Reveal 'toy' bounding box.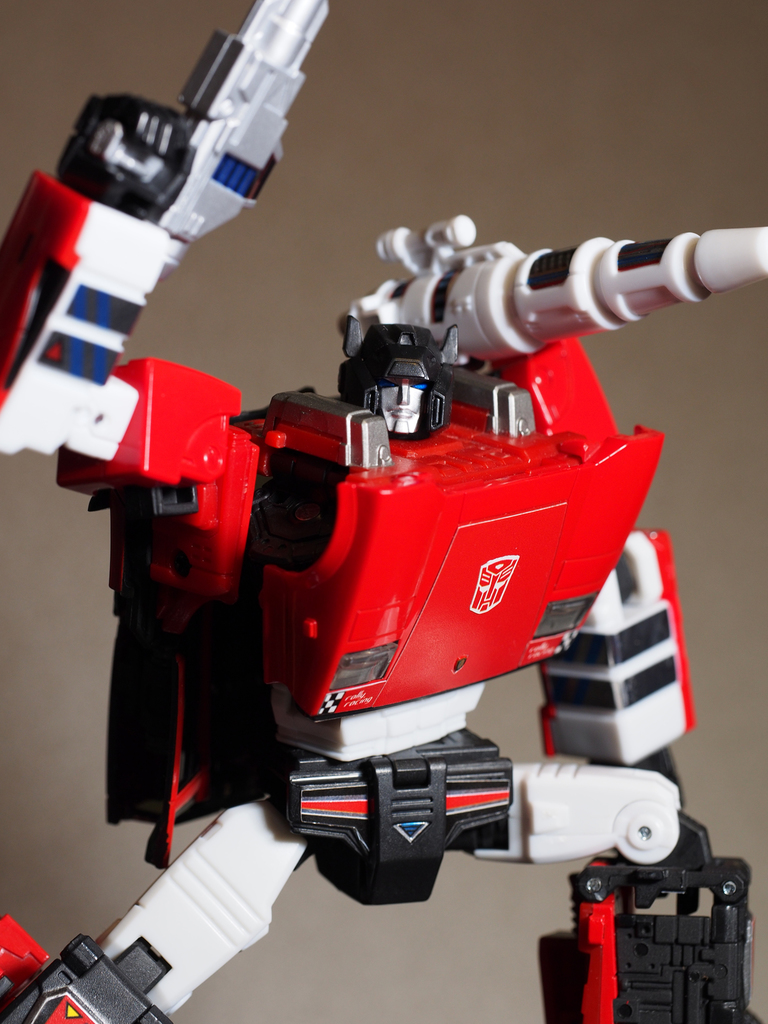
Revealed: crop(0, 0, 767, 1023).
